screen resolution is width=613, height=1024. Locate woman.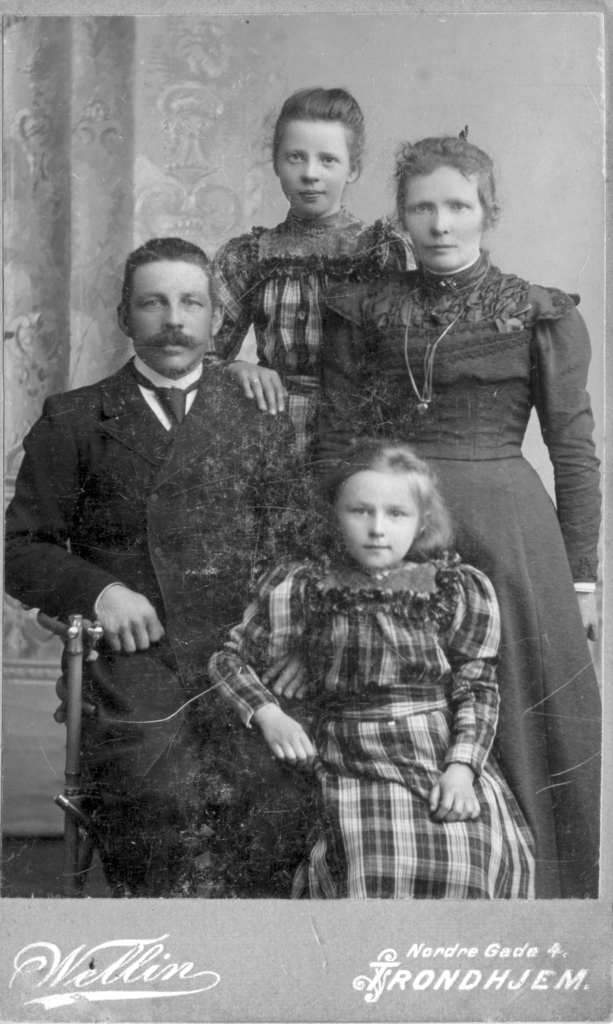
x1=266 y1=156 x2=572 y2=847.
